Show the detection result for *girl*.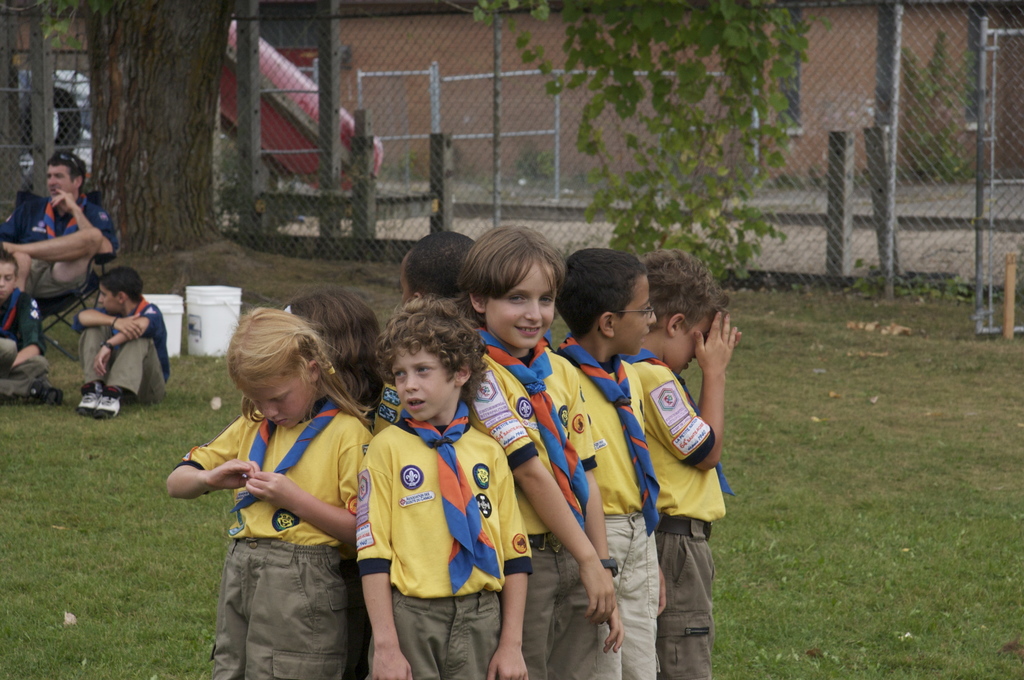
Rect(177, 302, 381, 676).
